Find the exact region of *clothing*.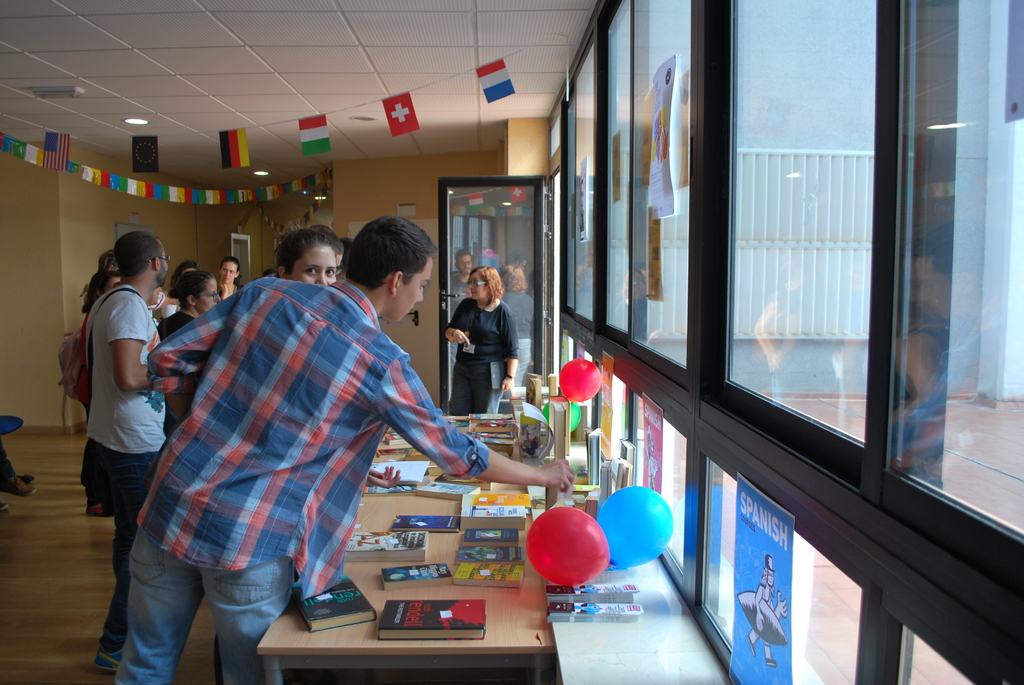
Exact region: x1=72 y1=282 x2=245 y2=656.
